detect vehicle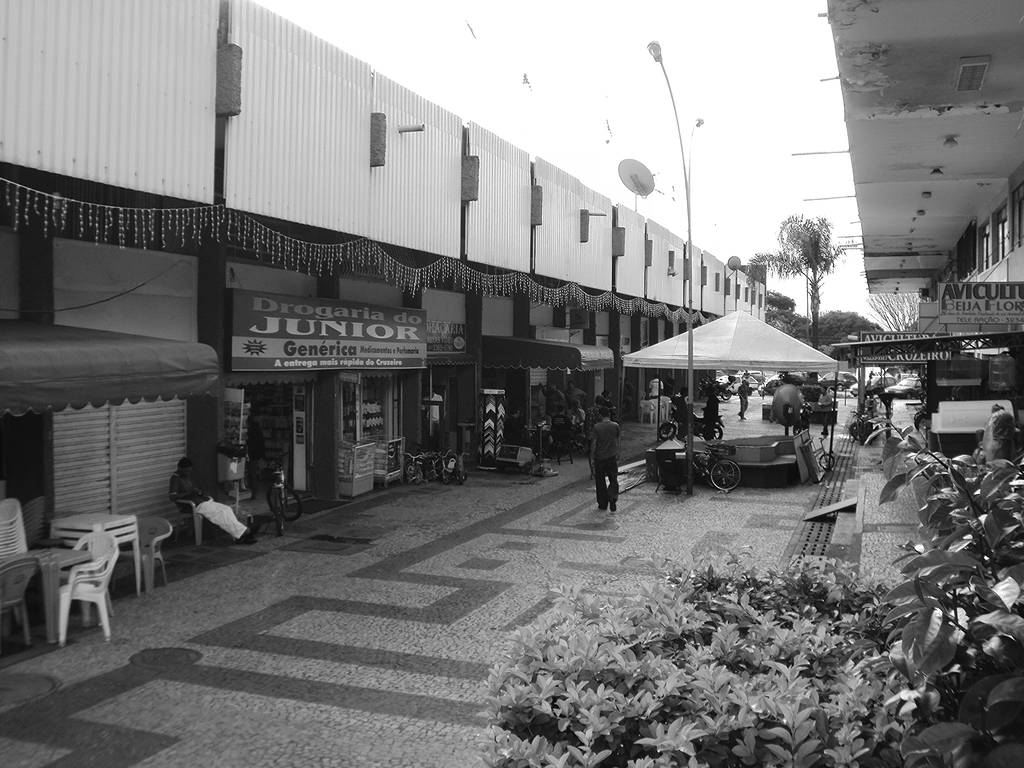
x1=843, y1=375, x2=898, y2=397
